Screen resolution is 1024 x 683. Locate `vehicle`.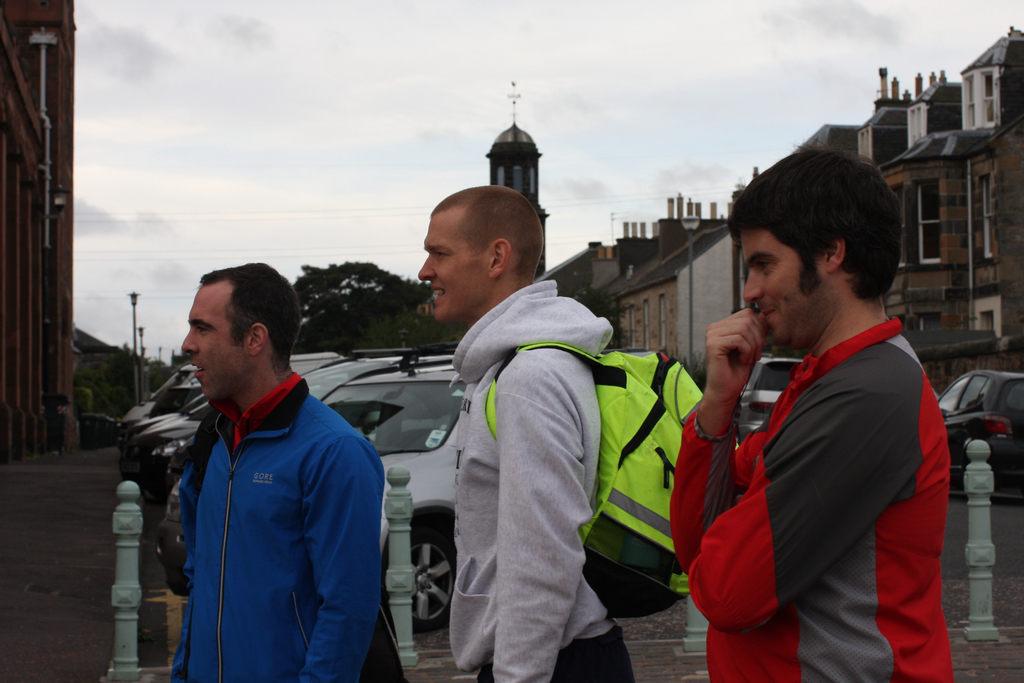
[306,352,465,404].
